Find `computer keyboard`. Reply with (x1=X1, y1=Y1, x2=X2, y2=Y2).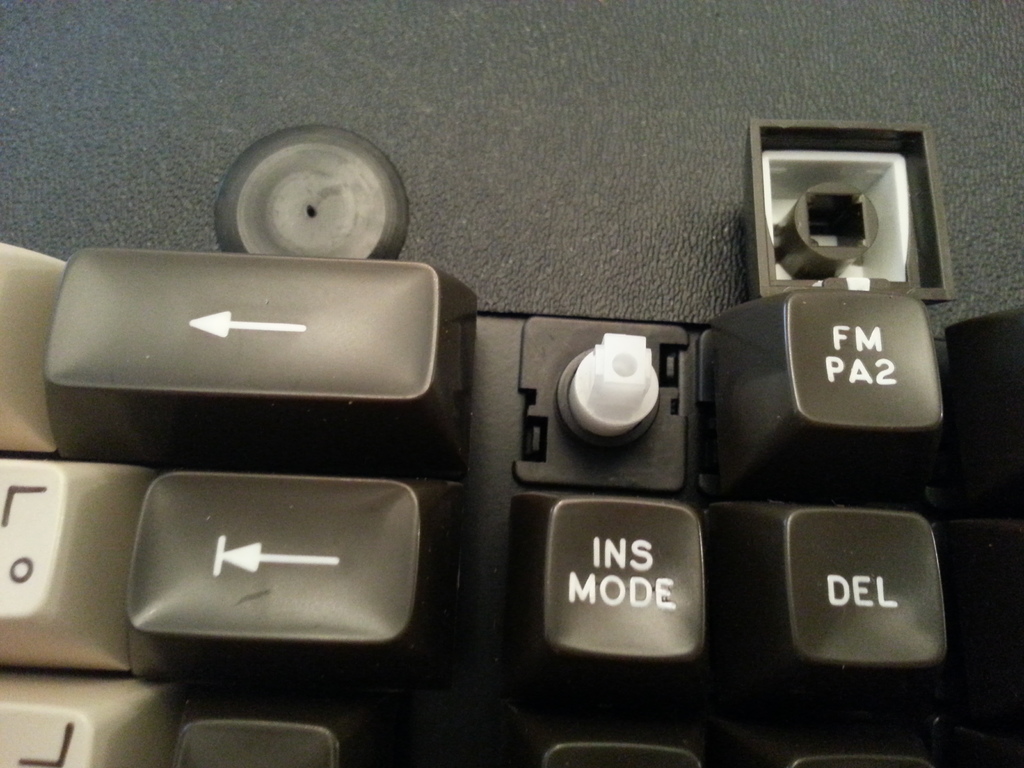
(x1=0, y1=0, x2=1023, y2=767).
